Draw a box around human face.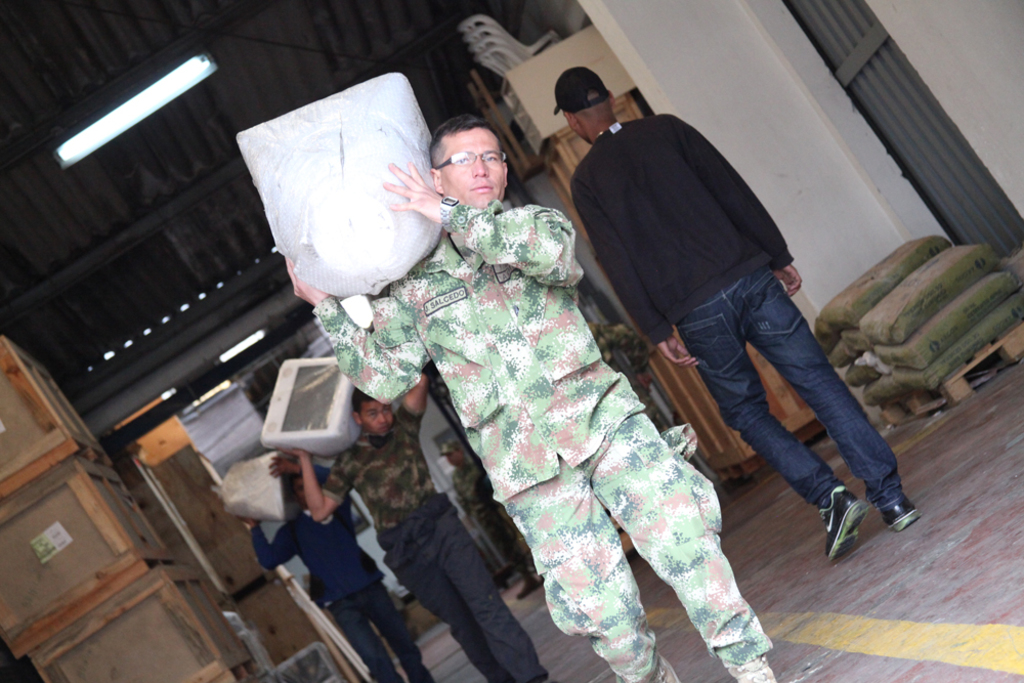
rect(357, 398, 395, 435).
